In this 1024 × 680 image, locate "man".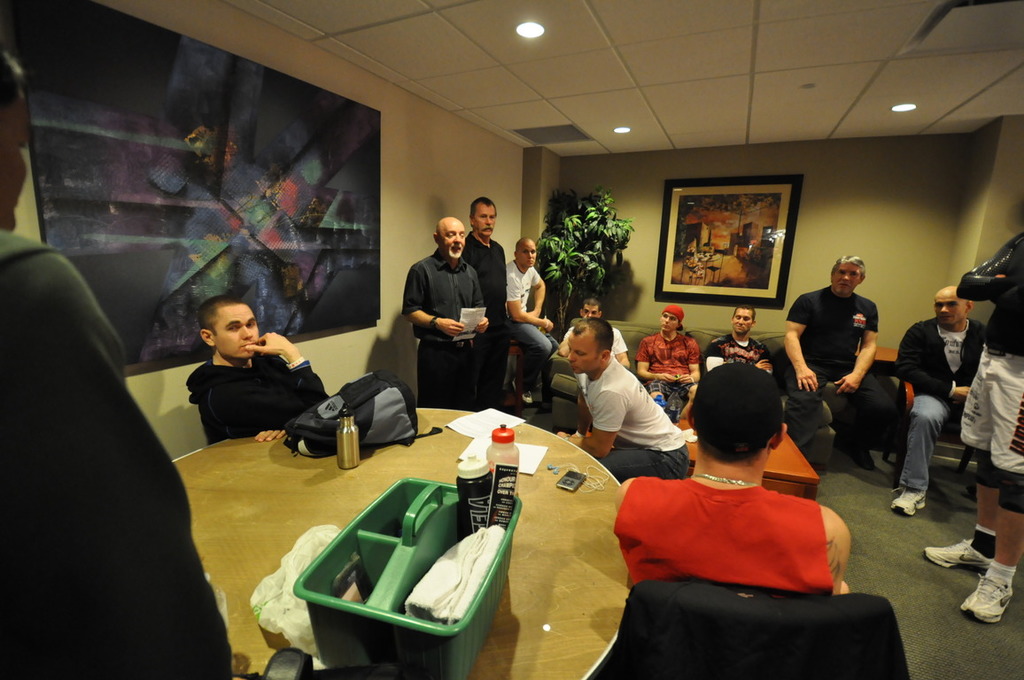
Bounding box: 463/193/507/359.
